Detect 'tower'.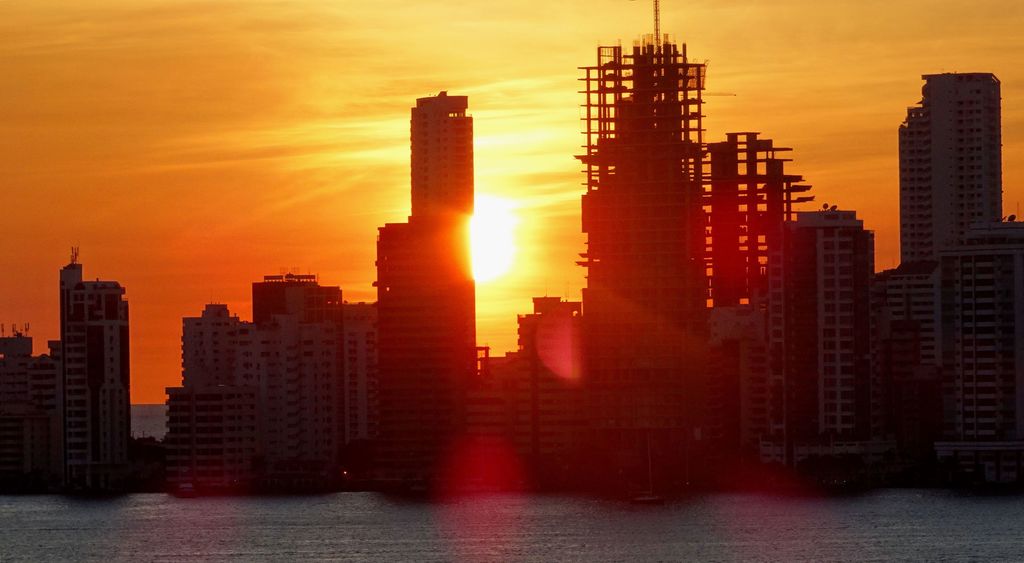
Detected at crop(766, 199, 875, 475).
